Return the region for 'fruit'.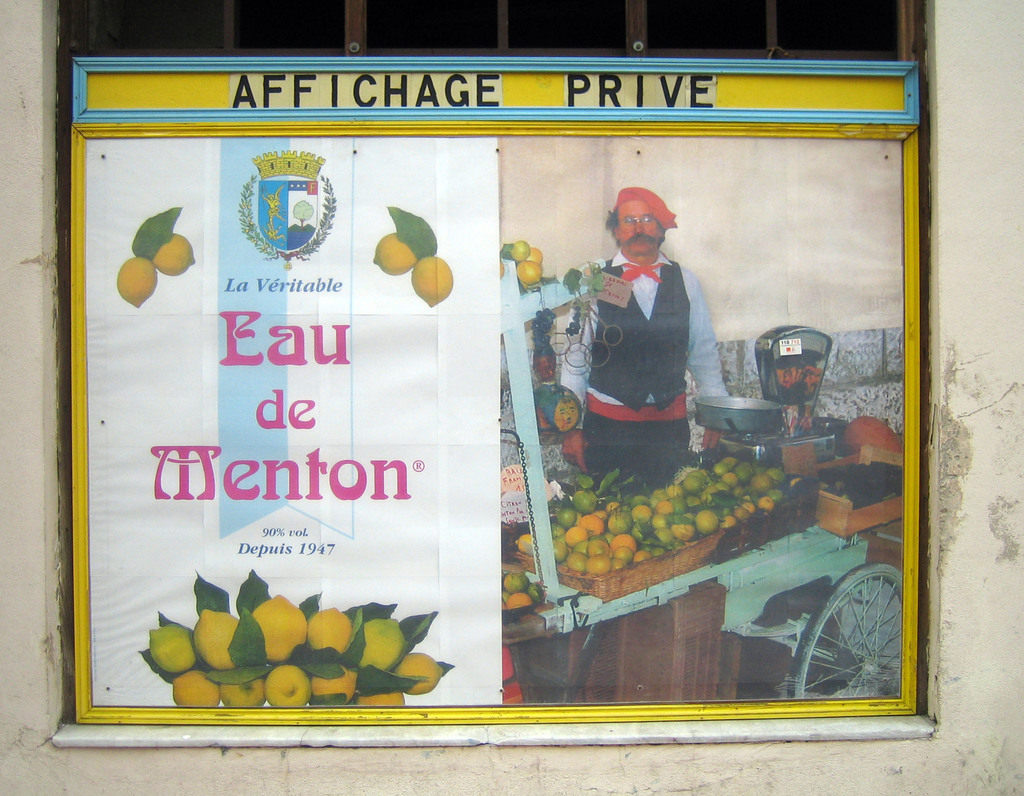
<bbox>145, 622, 196, 671</bbox>.
